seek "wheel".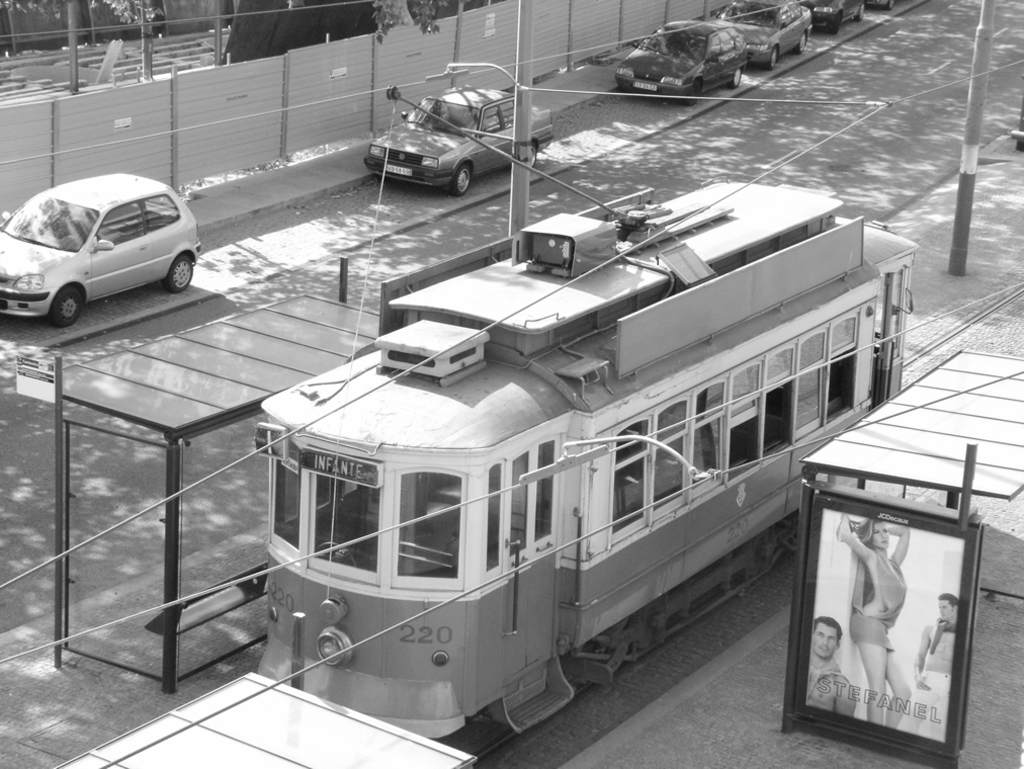
detection(769, 48, 780, 64).
